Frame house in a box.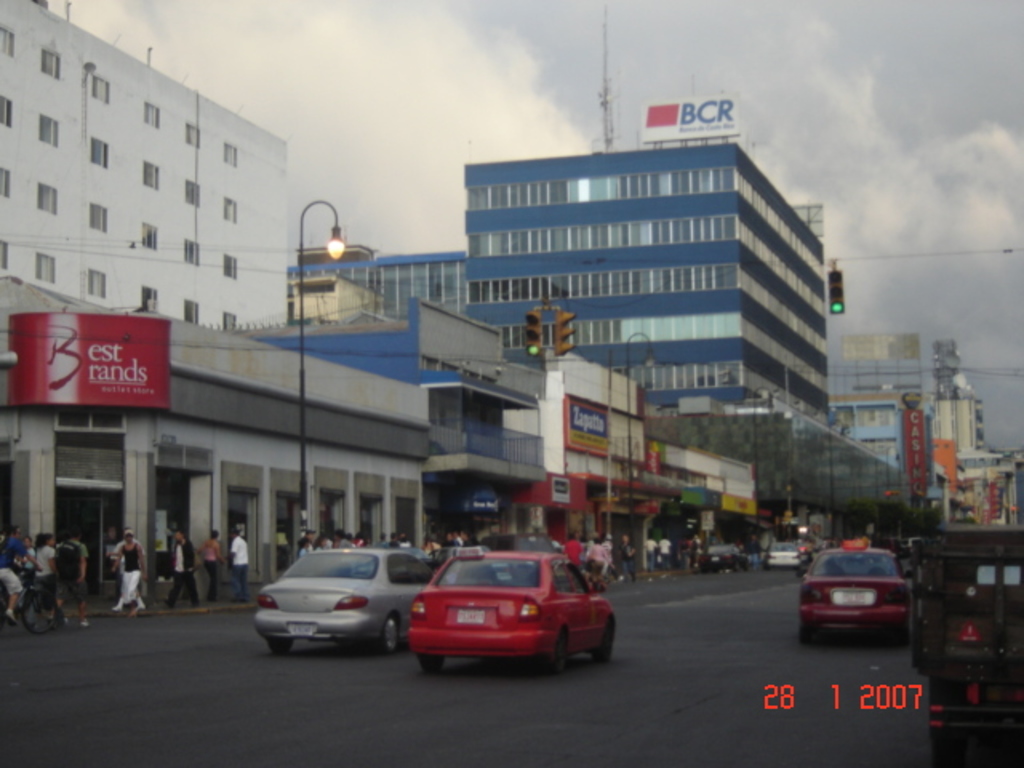
(2, 0, 322, 368).
